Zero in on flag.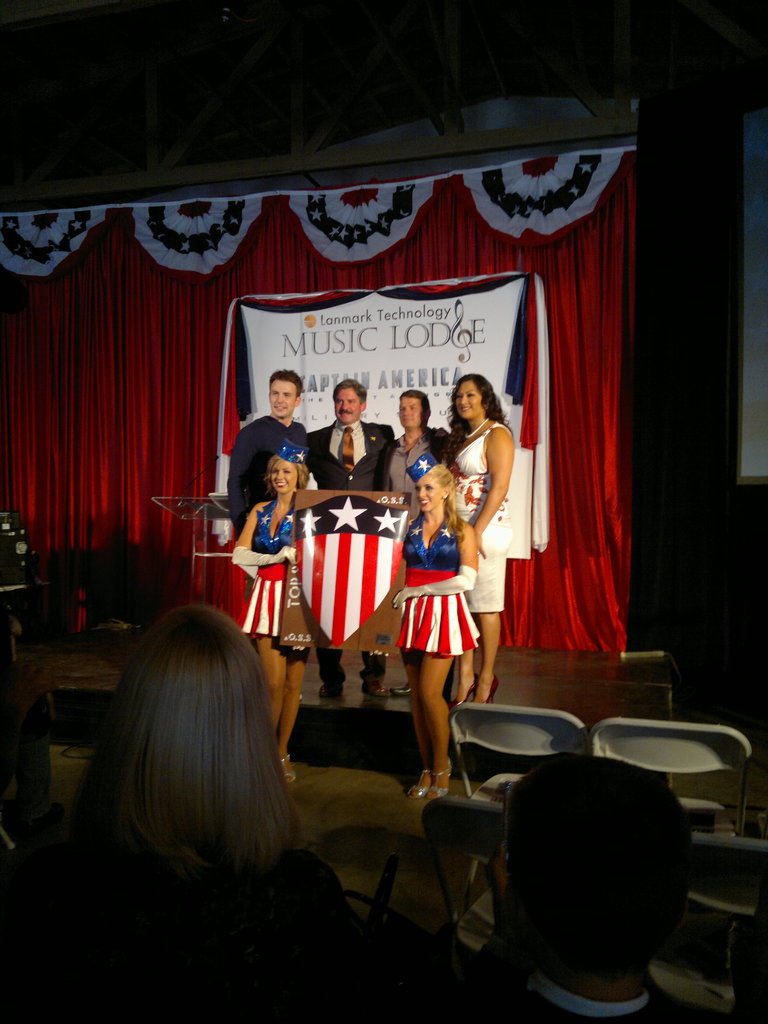
Zeroed in: 239 556 305 645.
